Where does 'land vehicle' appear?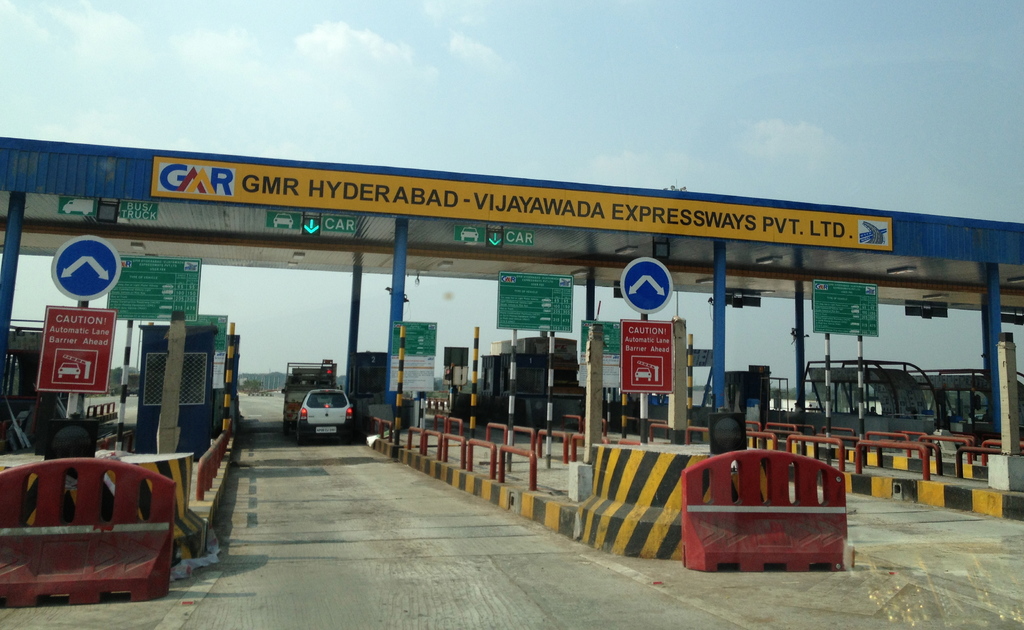
Appears at [x1=59, y1=362, x2=81, y2=379].
